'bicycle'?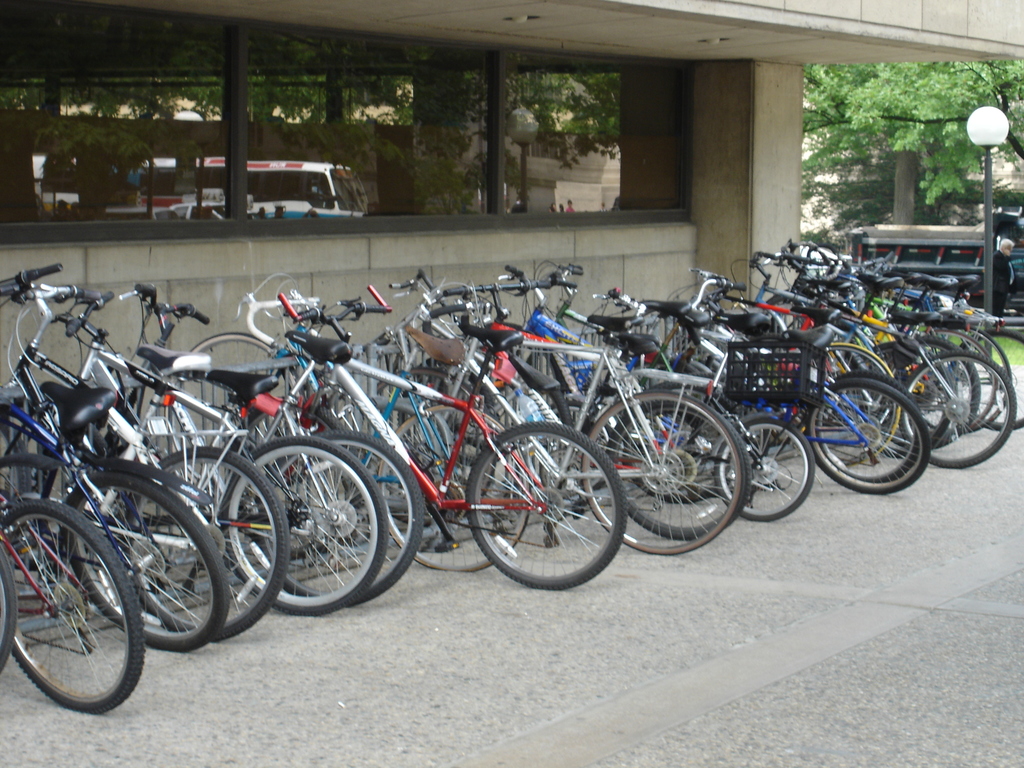
BBox(449, 286, 741, 557)
